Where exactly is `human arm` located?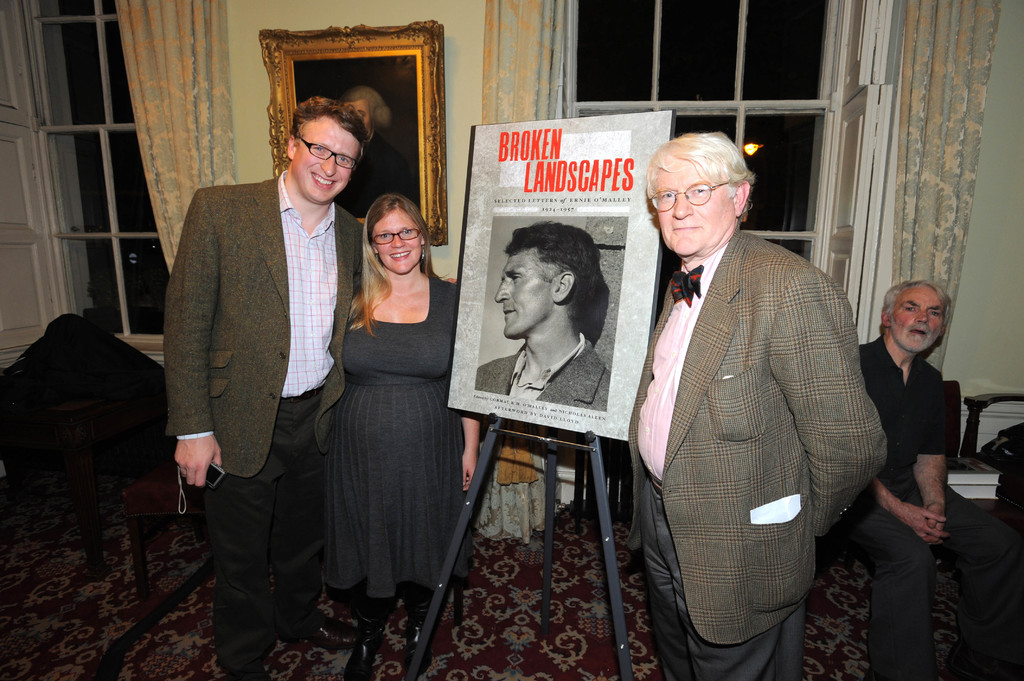
Its bounding box is box=[168, 188, 225, 492].
